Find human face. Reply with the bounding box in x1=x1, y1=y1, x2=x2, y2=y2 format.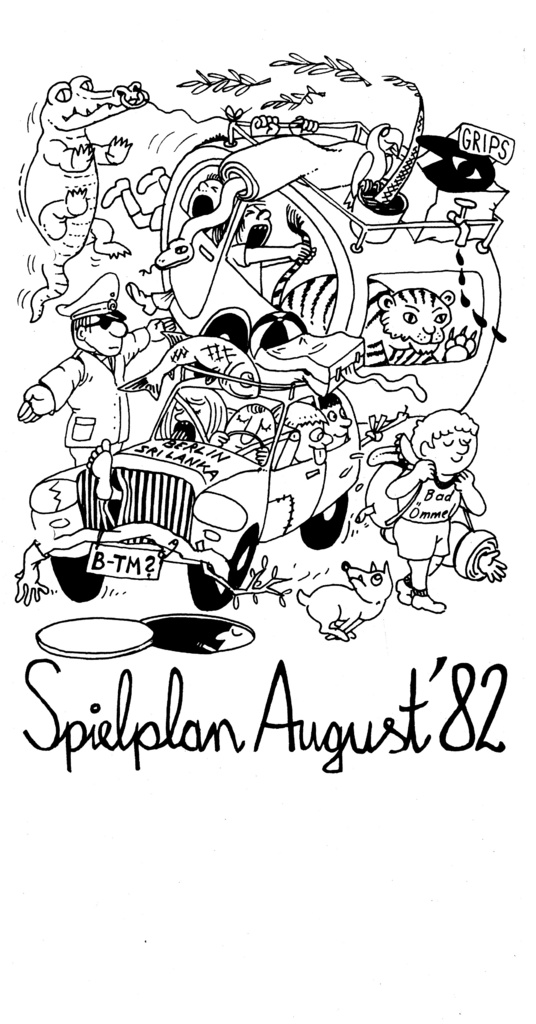
x1=229, y1=413, x2=275, y2=450.
